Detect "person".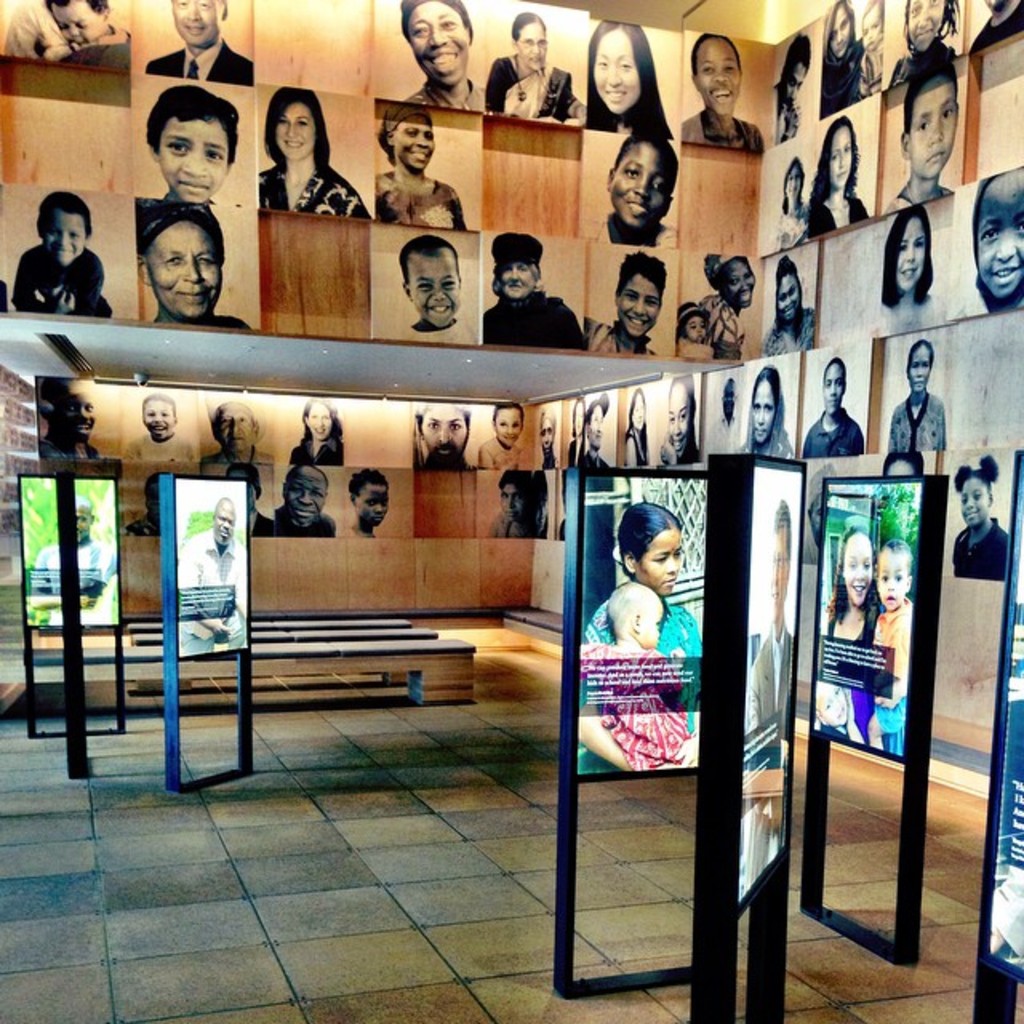
Detected at bbox=[622, 384, 653, 467].
